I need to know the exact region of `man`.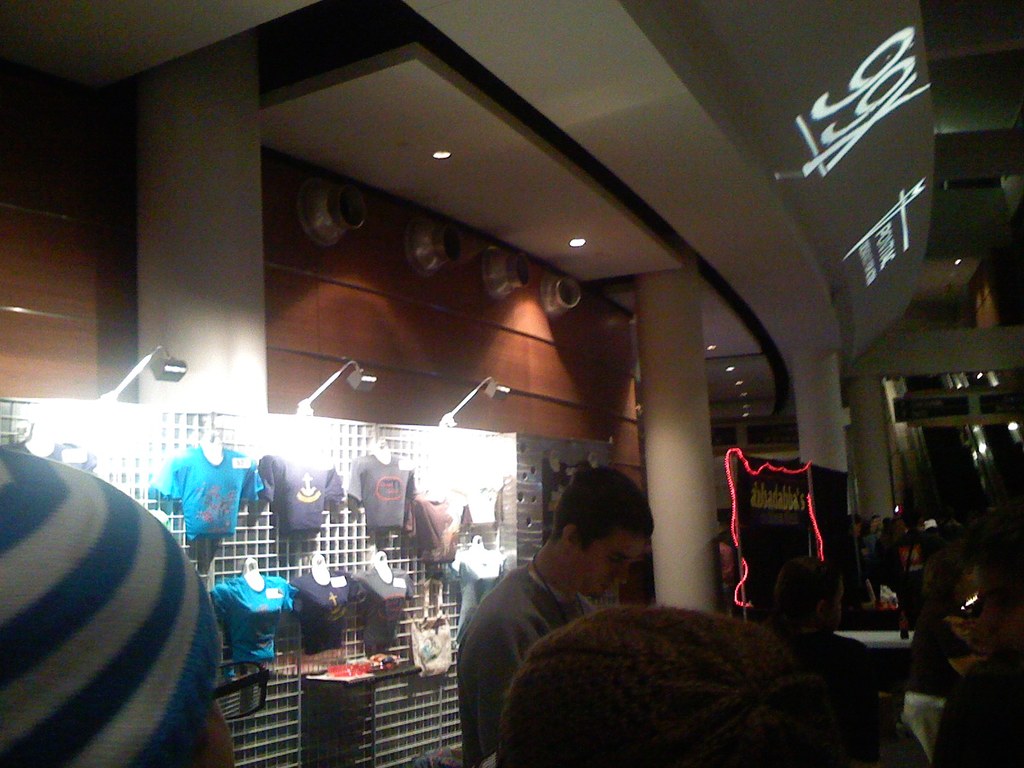
Region: region(433, 484, 697, 732).
